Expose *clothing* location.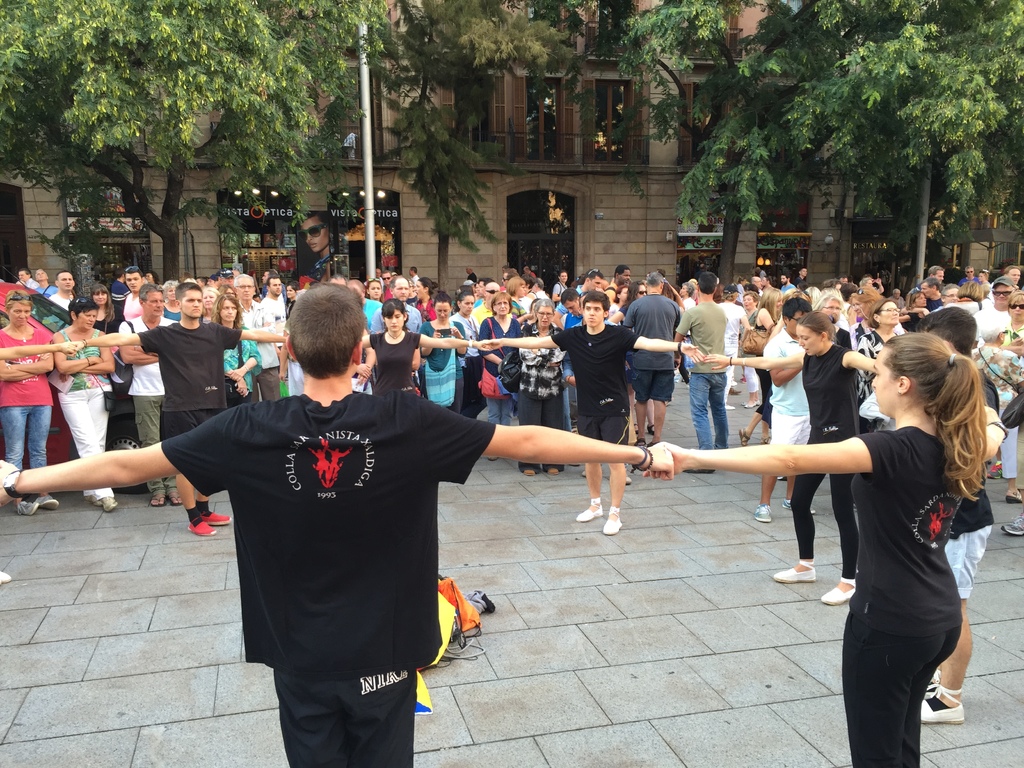
Exposed at l=237, t=299, r=283, b=402.
